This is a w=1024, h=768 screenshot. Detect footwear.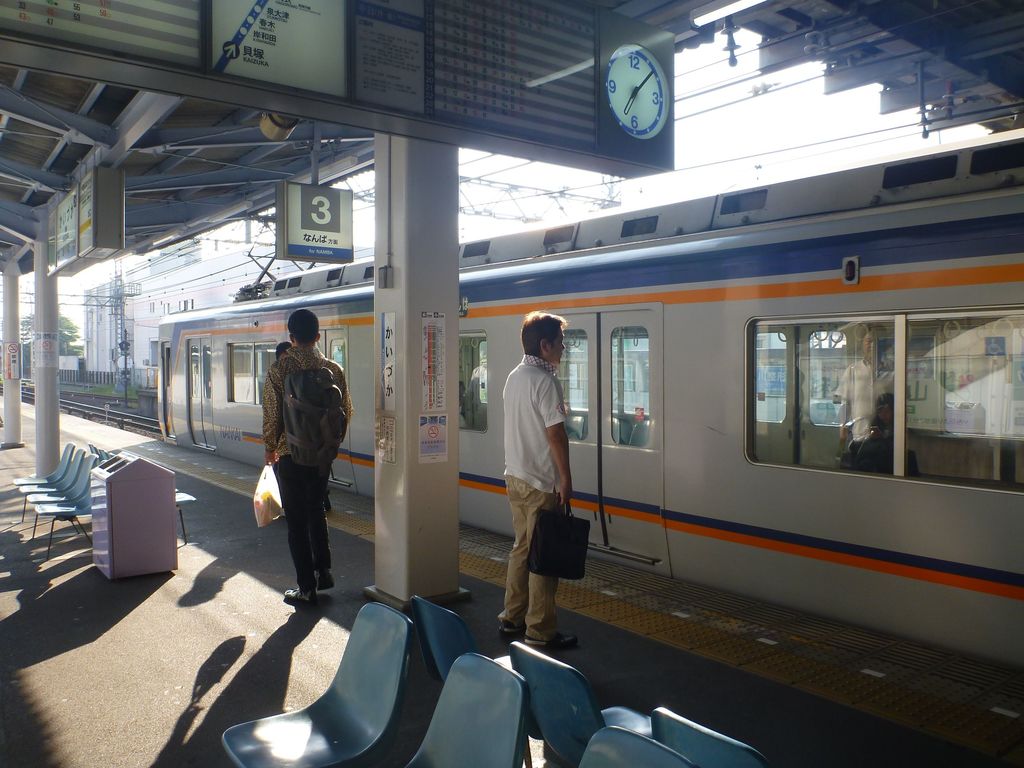
[x1=285, y1=585, x2=316, y2=602].
